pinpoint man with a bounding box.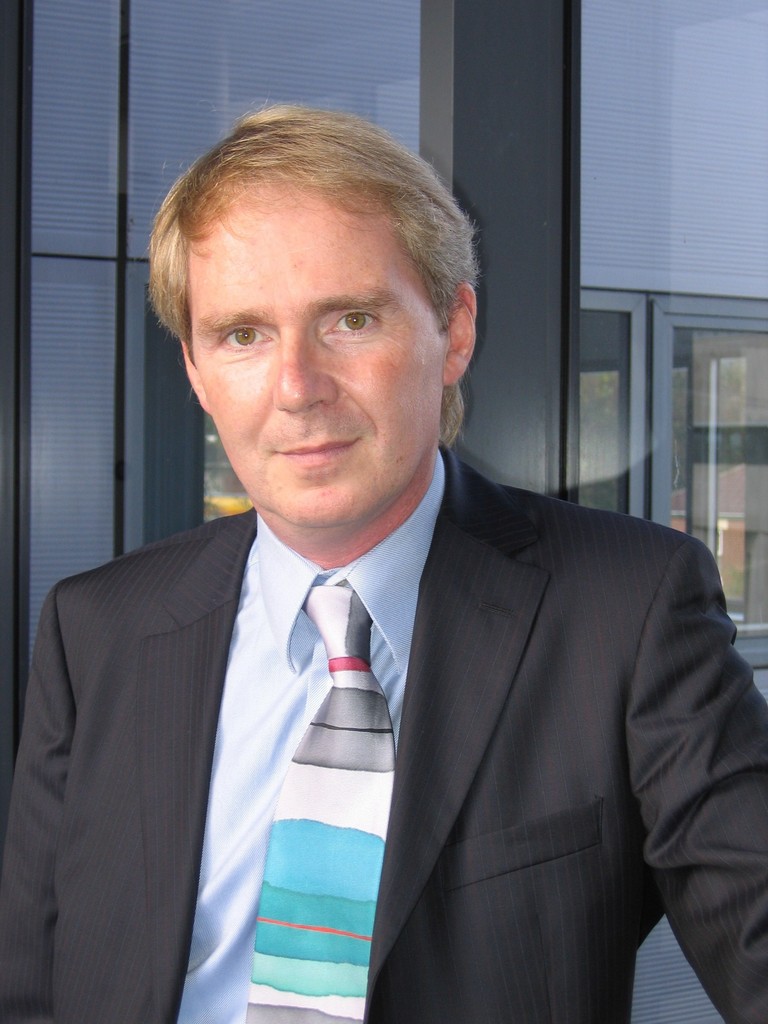
(left=19, top=118, right=742, bottom=998).
